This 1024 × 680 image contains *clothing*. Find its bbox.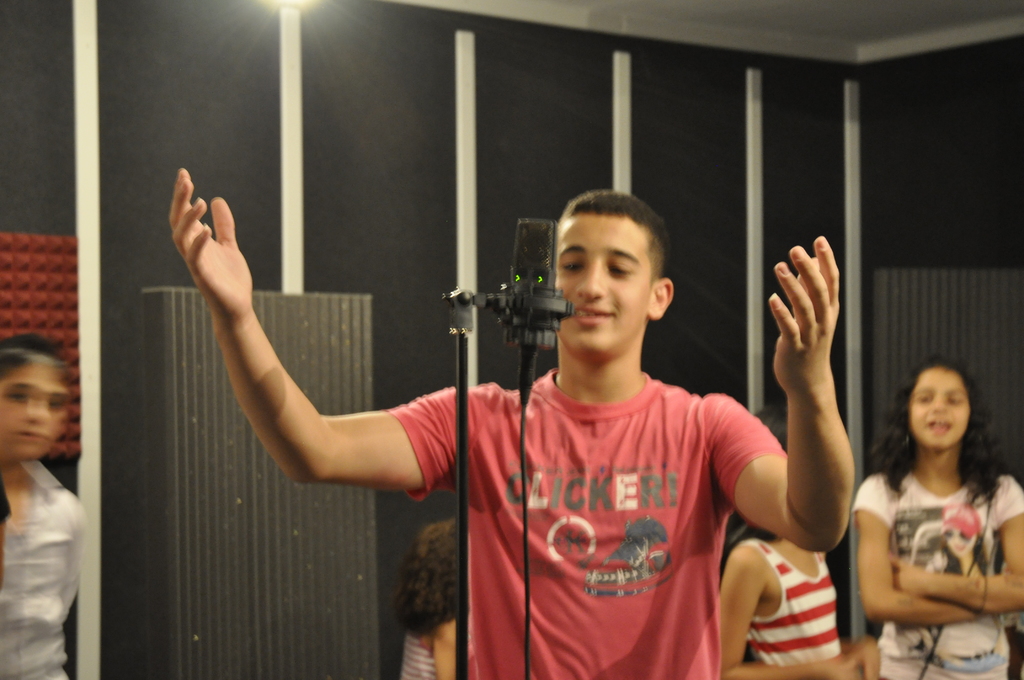
(748, 533, 839, 674).
